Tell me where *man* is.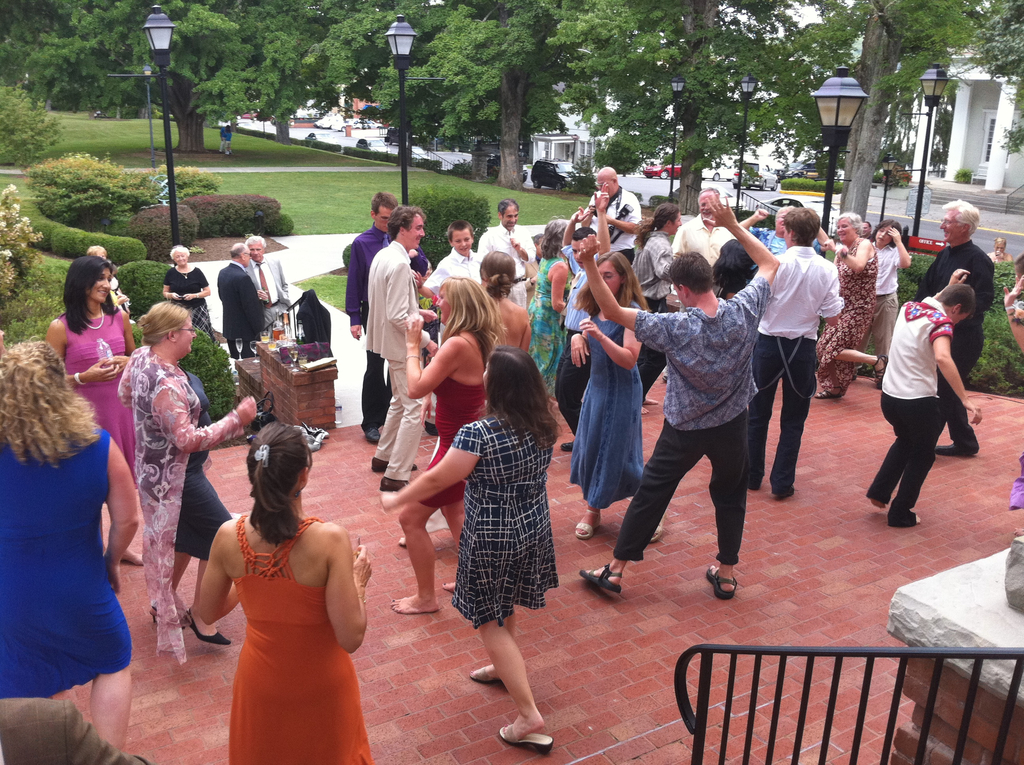
*man* is at detection(243, 234, 291, 336).
